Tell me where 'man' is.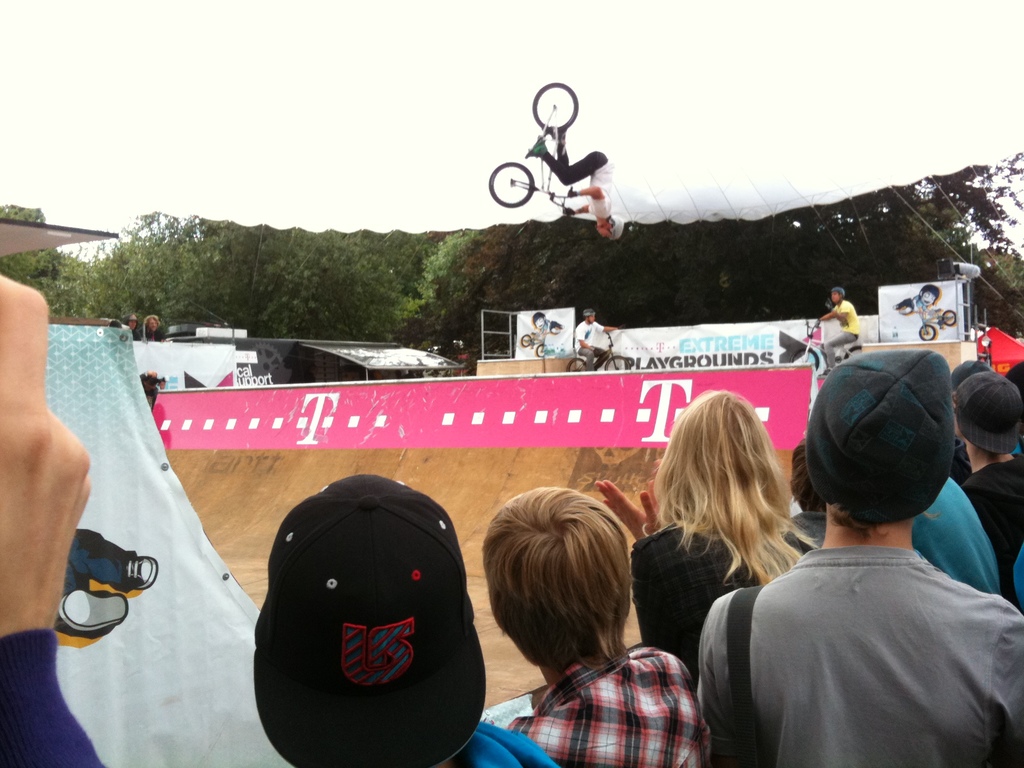
'man' is at box=[523, 146, 627, 241].
